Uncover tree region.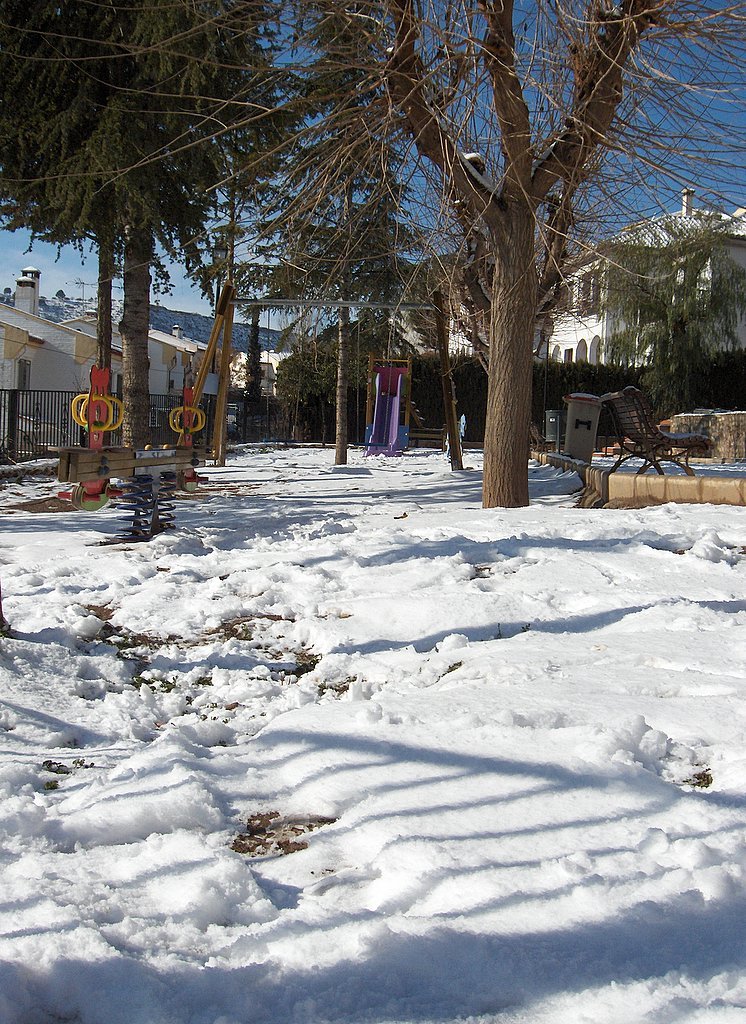
Uncovered: l=0, t=0, r=320, b=469.
